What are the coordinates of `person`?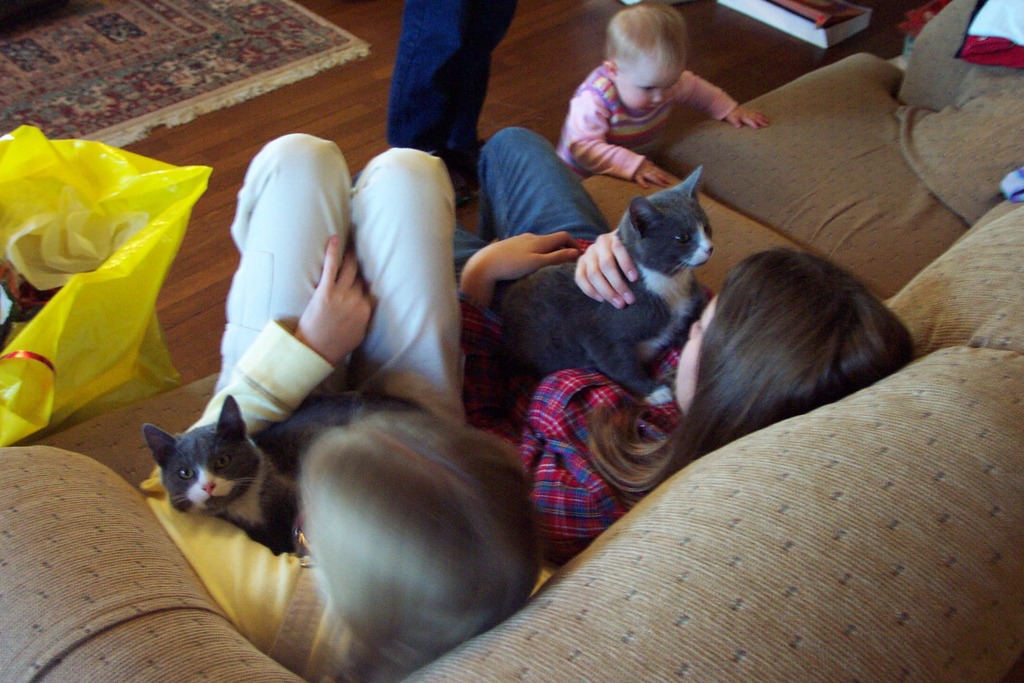
(x1=550, y1=21, x2=762, y2=188).
